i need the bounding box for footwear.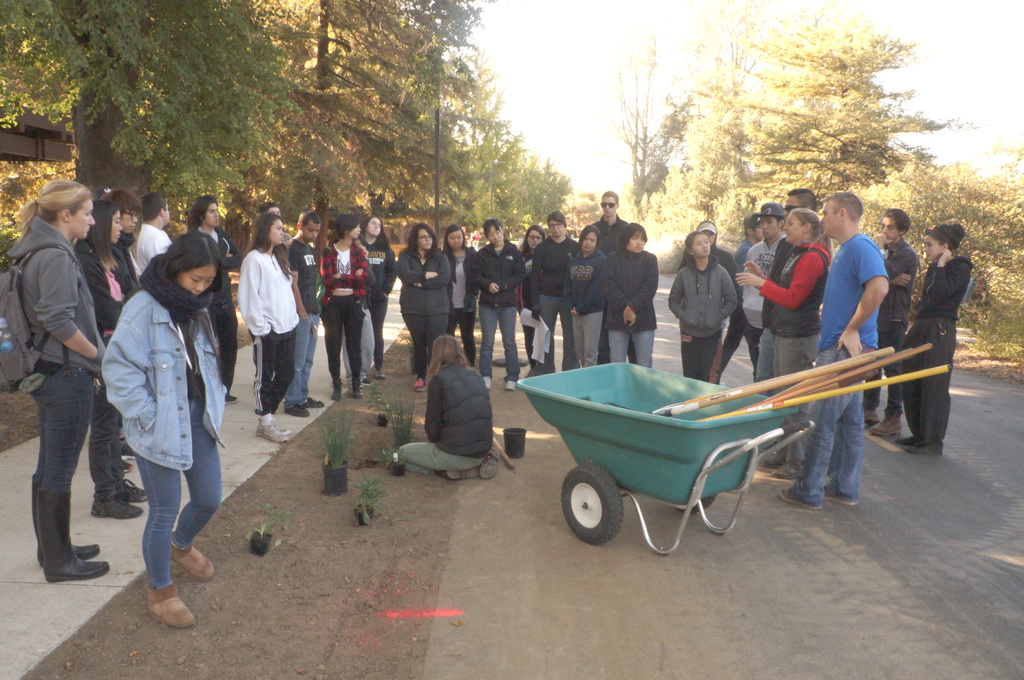
Here it is: l=346, t=375, r=366, b=397.
